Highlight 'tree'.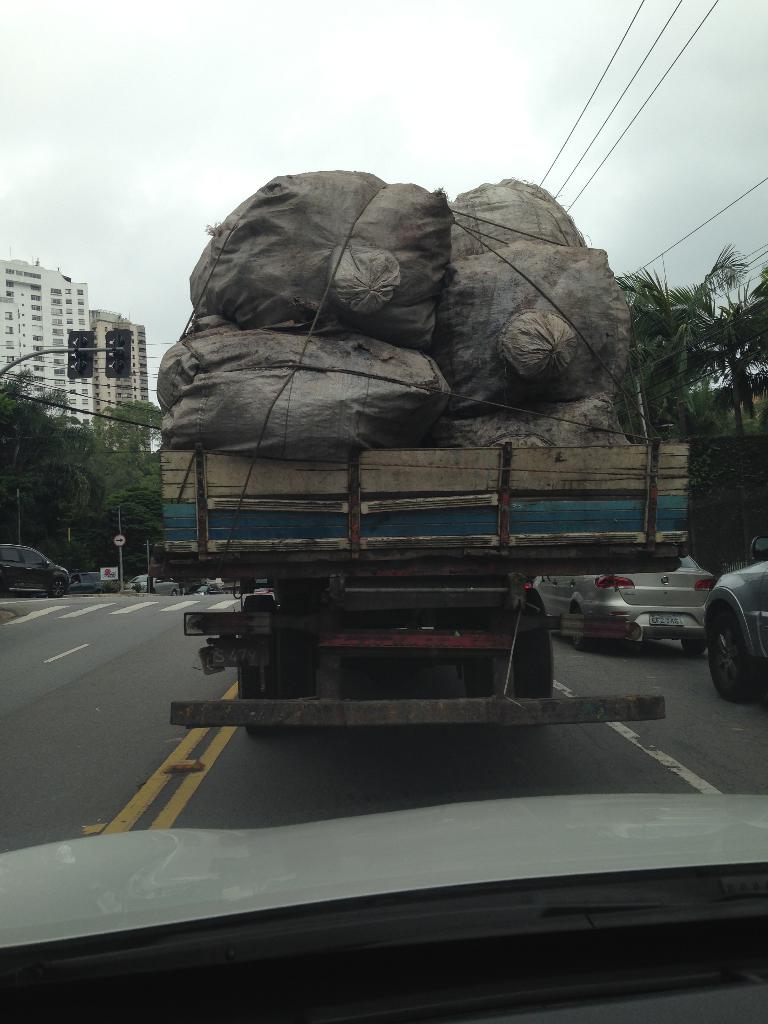
Highlighted region: {"x1": 617, "y1": 245, "x2": 748, "y2": 443}.
